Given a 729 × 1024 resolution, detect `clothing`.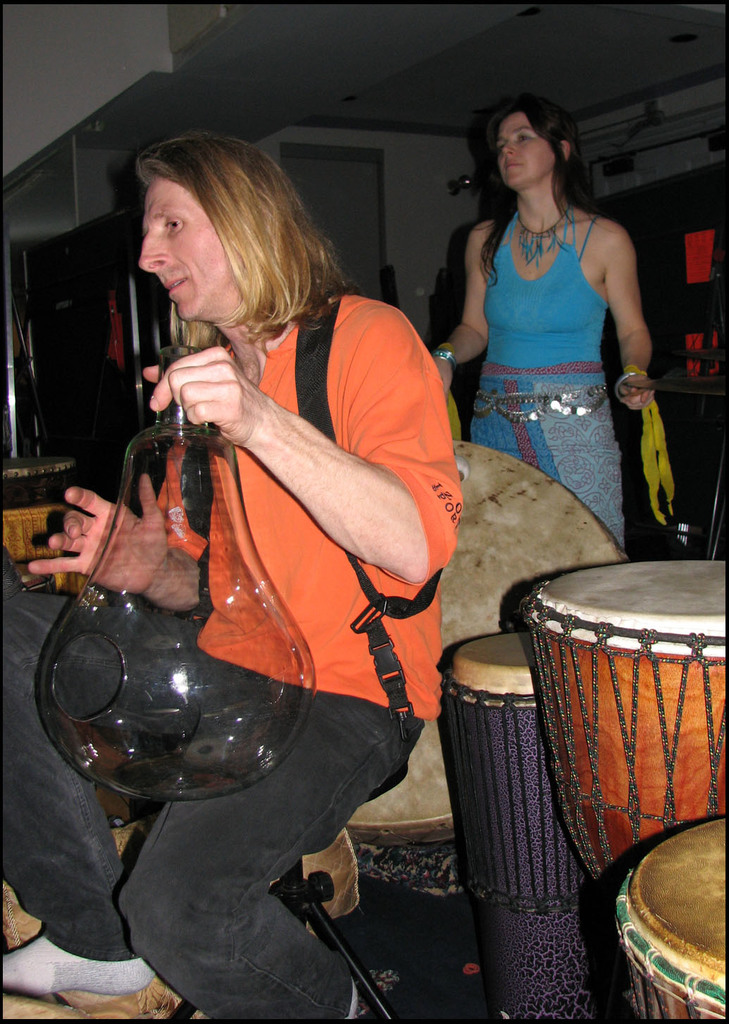
[x1=457, y1=197, x2=635, y2=560].
